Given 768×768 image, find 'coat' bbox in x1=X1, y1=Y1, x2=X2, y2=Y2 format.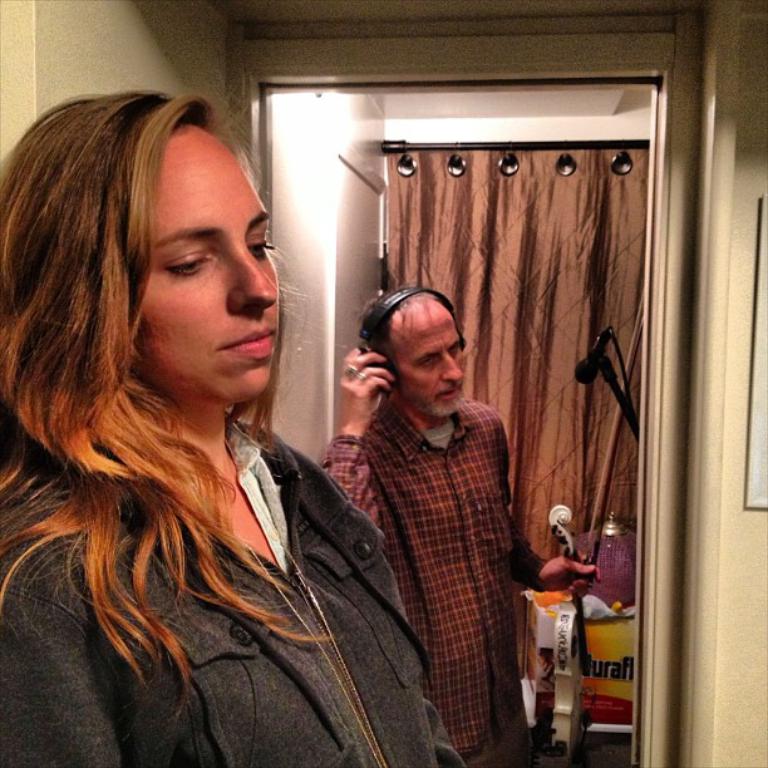
x1=69, y1=226, x2=403, y2=764.
